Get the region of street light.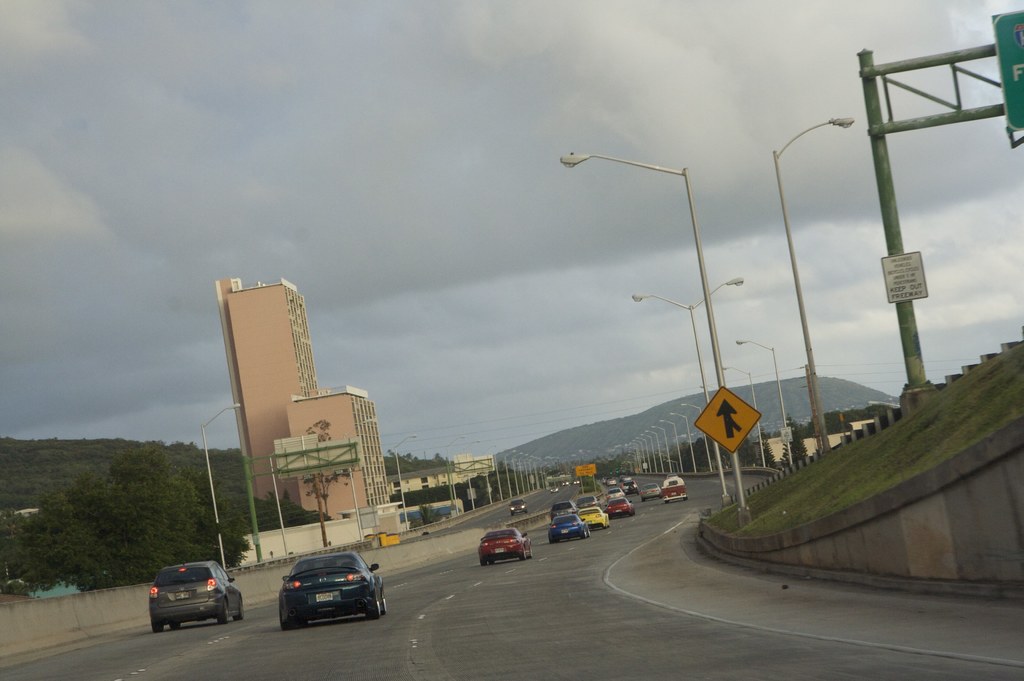
region(337, 416, 373, 547).
